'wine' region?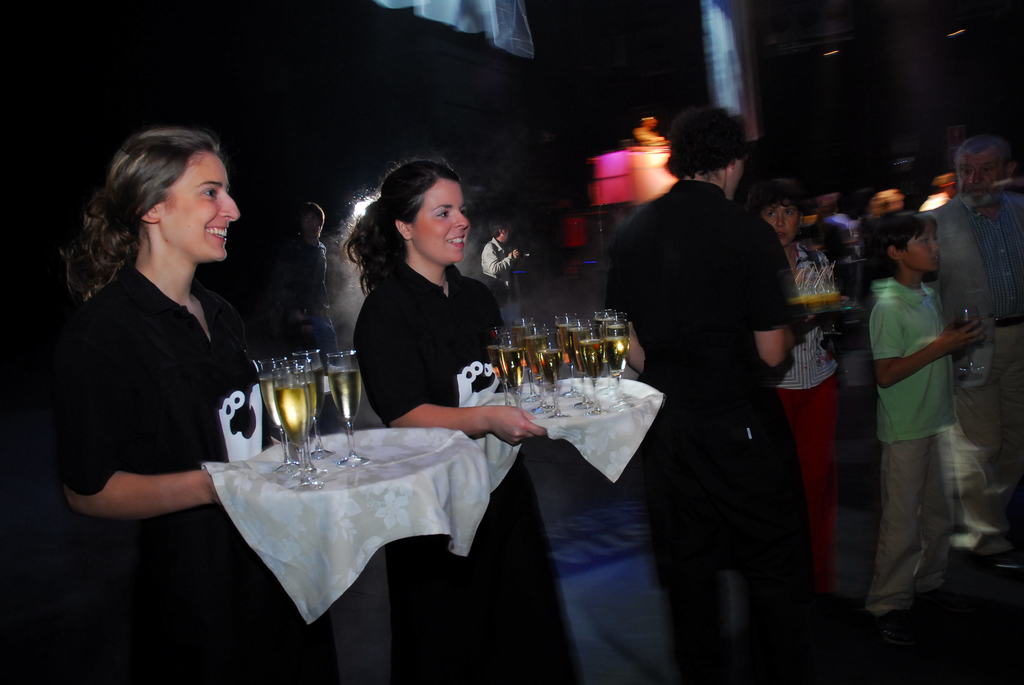
rect(300, 366, 322, 411)
